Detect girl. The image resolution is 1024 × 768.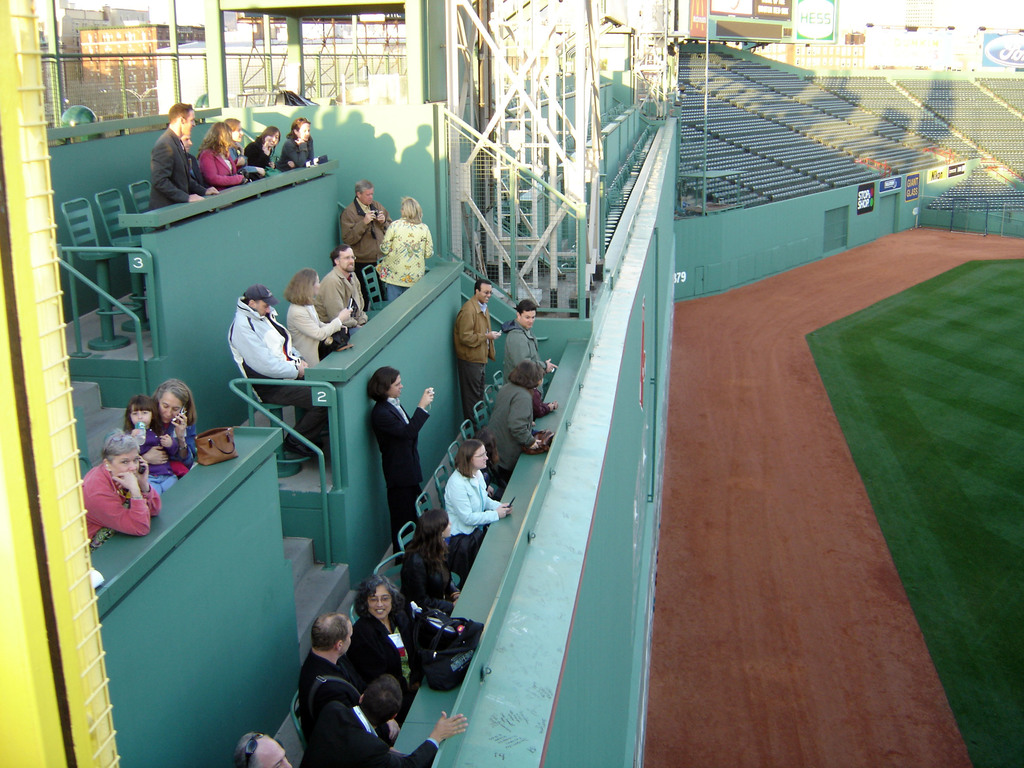
l=244, t=125, r=281, b=182.
